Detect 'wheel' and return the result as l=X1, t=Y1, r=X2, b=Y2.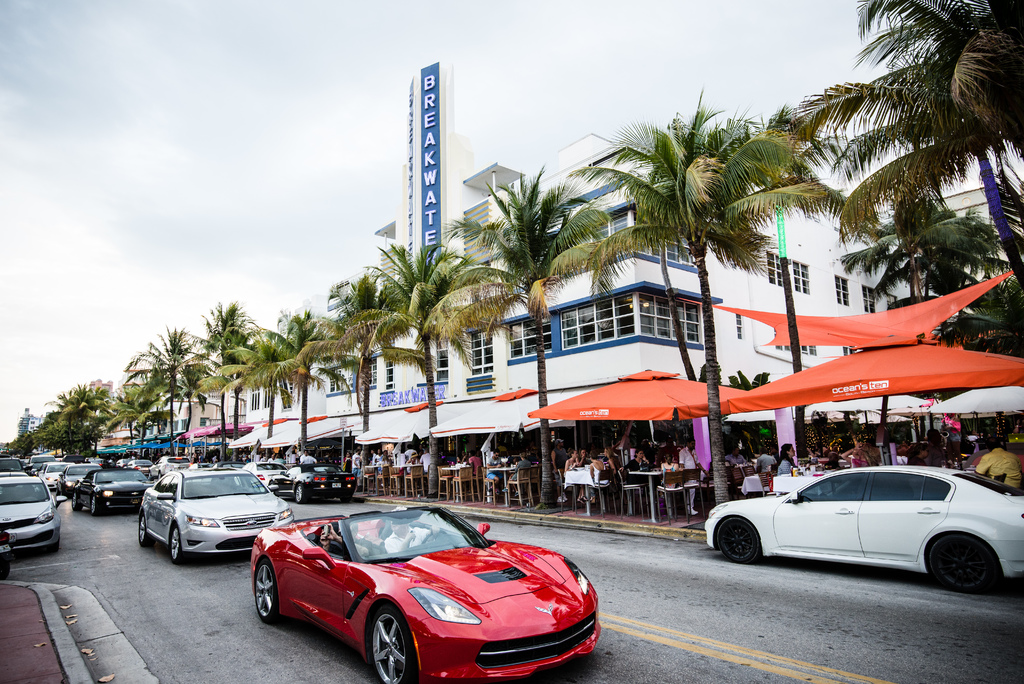
l=295, t=485, r=305, b=503.
